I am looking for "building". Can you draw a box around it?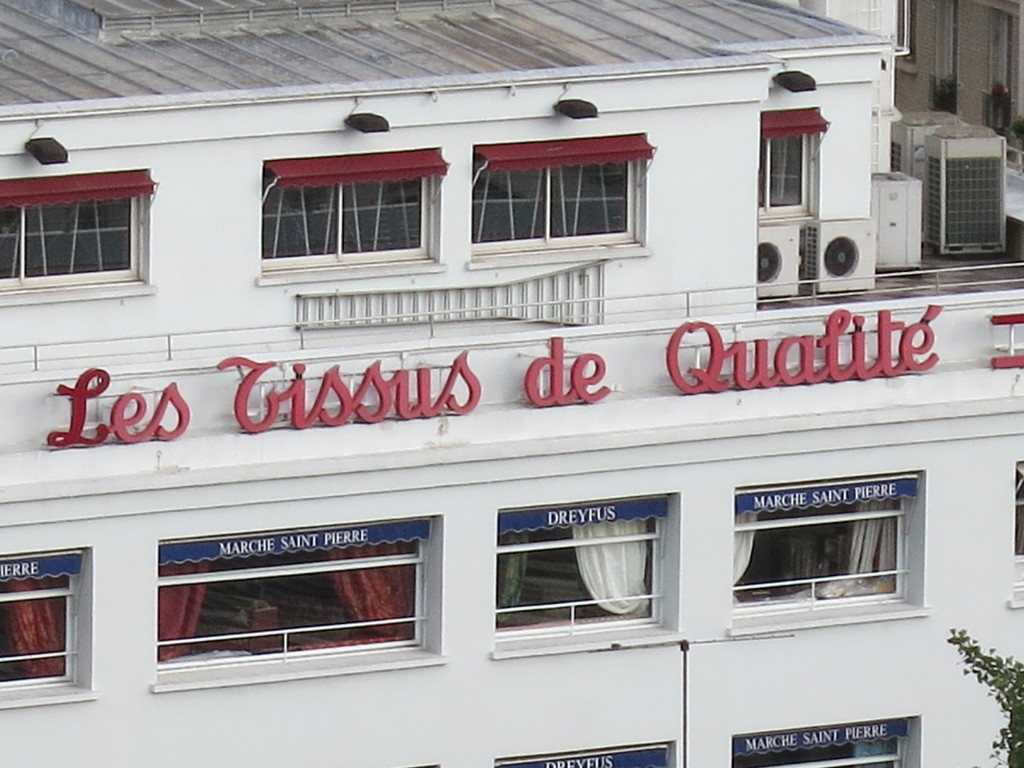
Sure, the bounding box is 0 0 1023 767.
